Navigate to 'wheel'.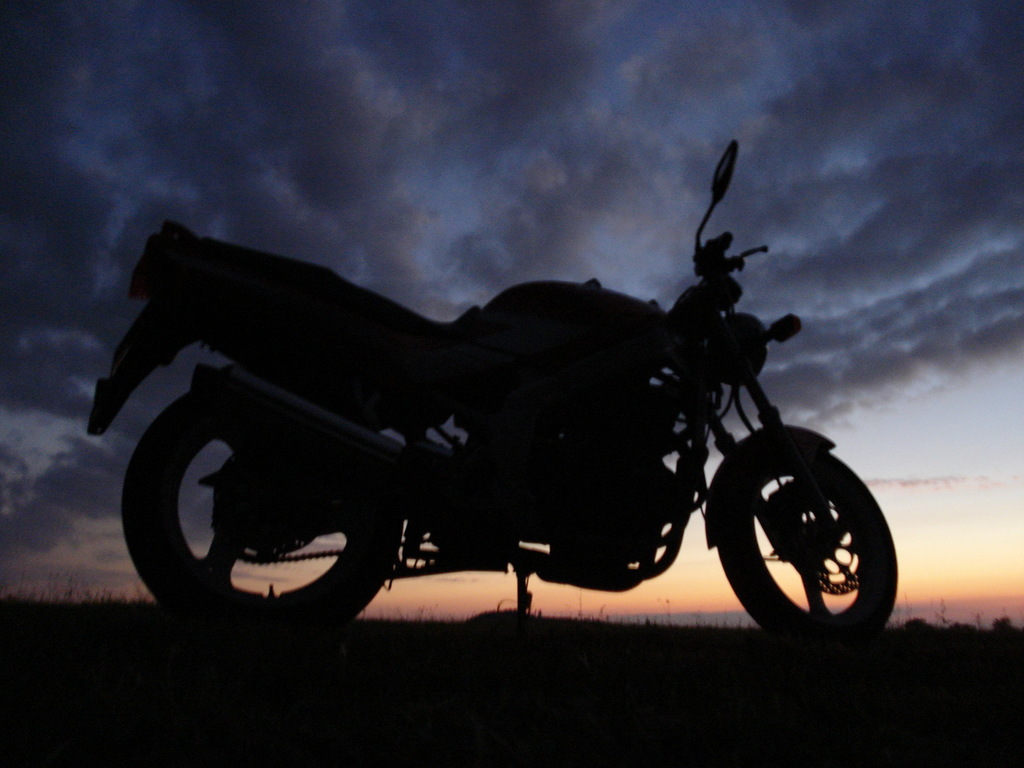
Navigation target: [left=714, top=436, right=890, bottom=629].
